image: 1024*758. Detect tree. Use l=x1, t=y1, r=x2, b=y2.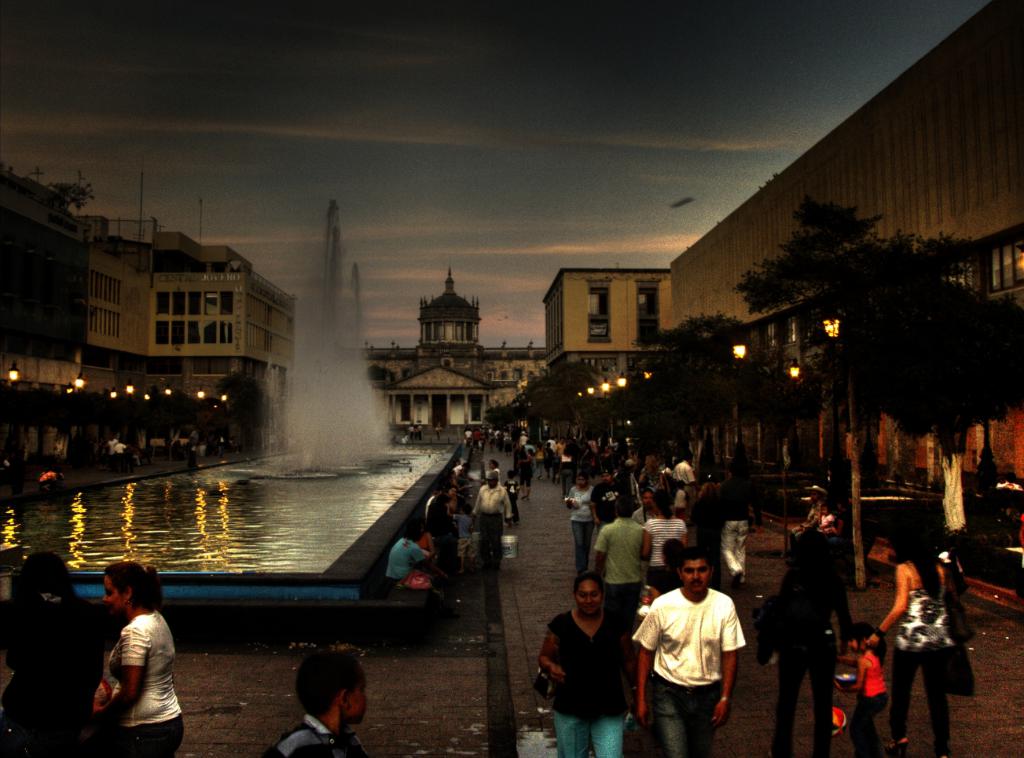
l=538, t=370, r=611, b=419.
